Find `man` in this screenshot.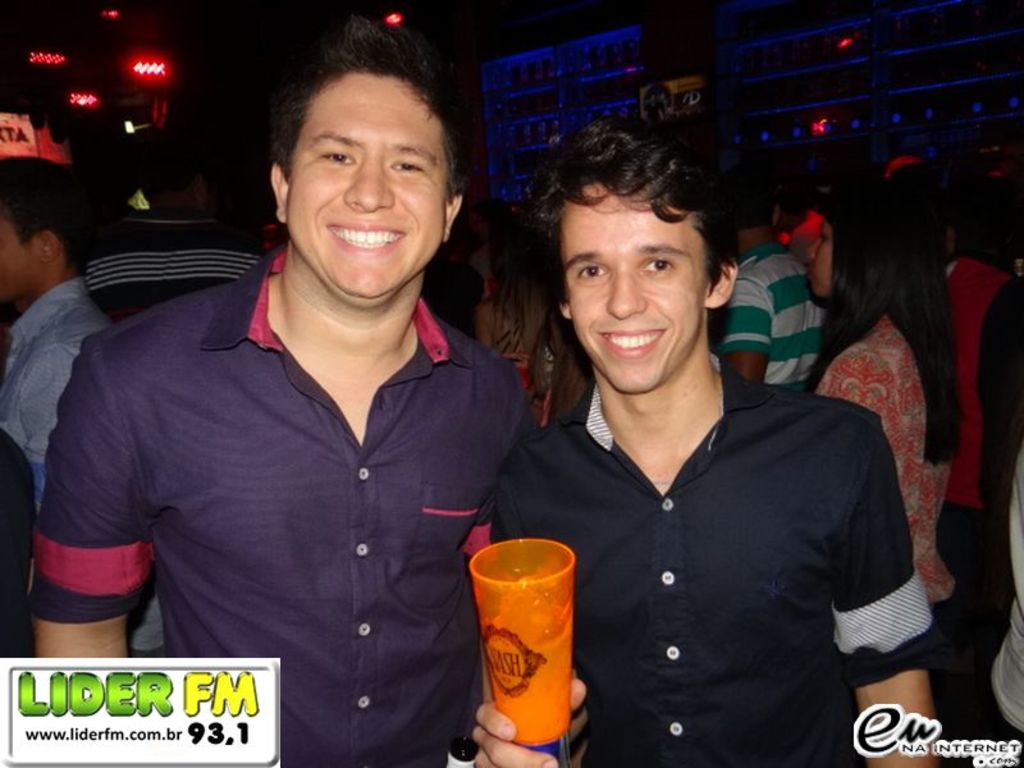
The bounding box for `man` is bbox(9, 15, 547, 767).
